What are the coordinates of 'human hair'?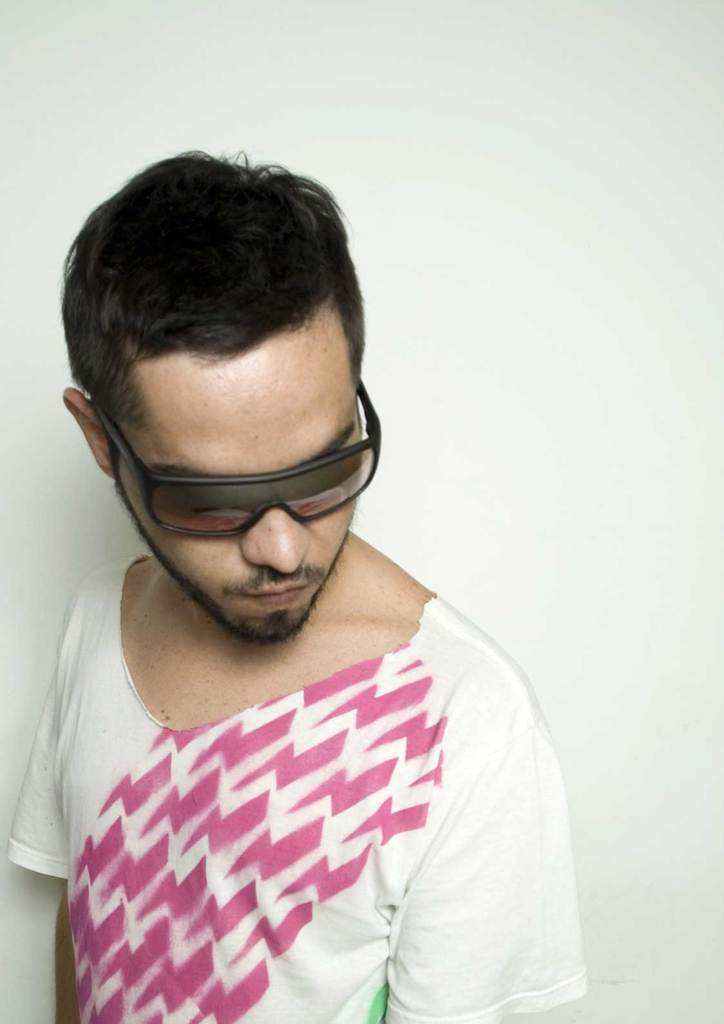
region(57, 141, 369, 486).
